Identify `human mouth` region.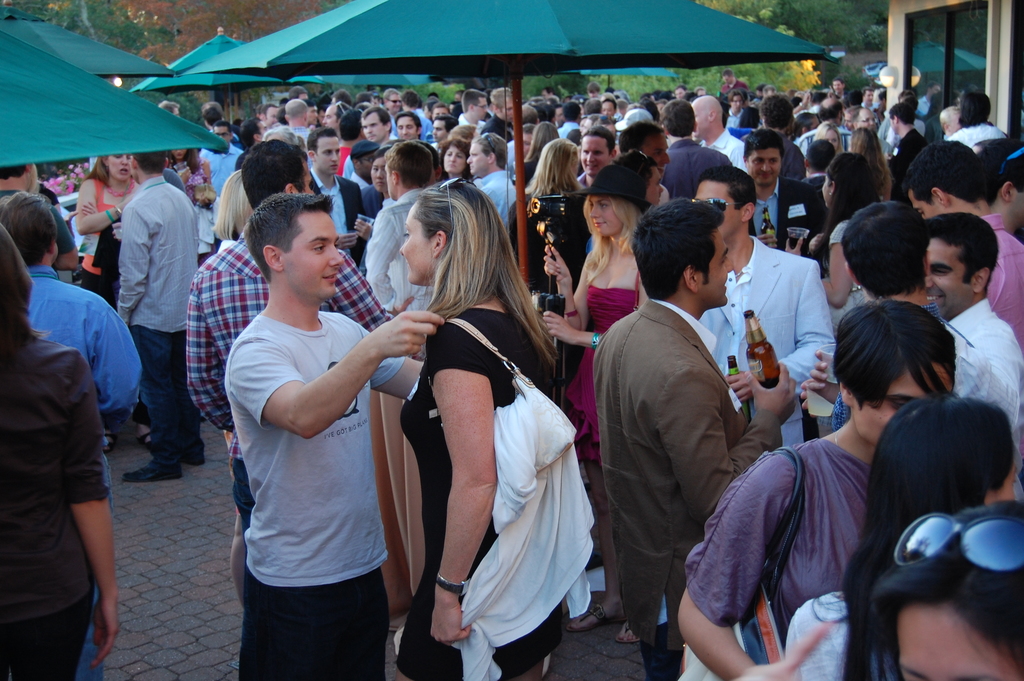
Region: (left=447, top=160, right=458, bottom=168).
